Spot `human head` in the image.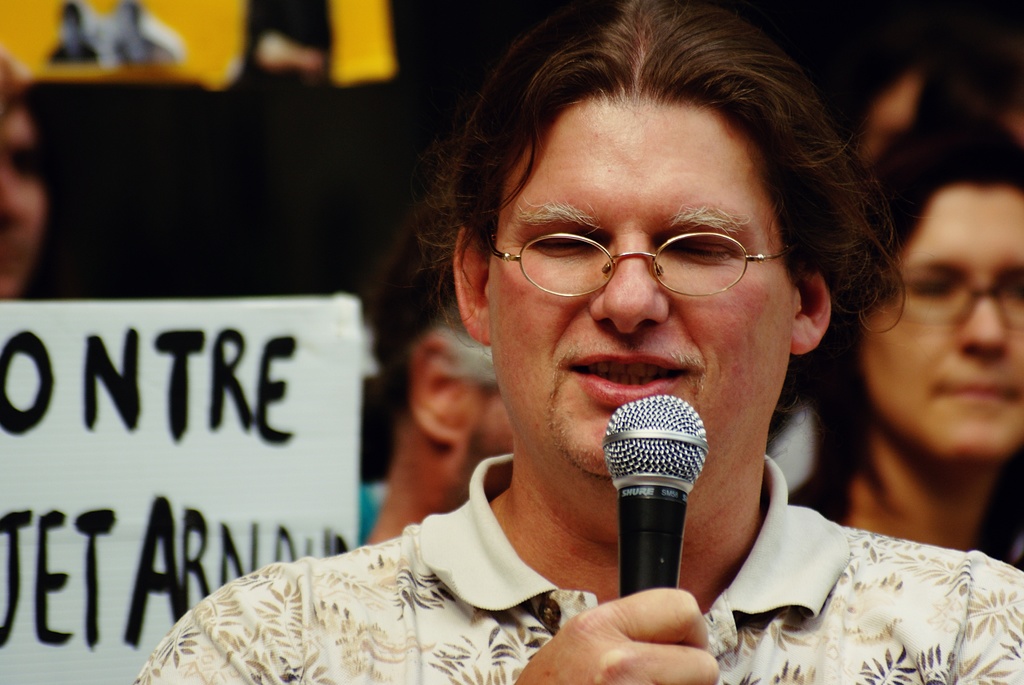
`human head` found at (x1=439, y1=20, x2=862, y2=418).
